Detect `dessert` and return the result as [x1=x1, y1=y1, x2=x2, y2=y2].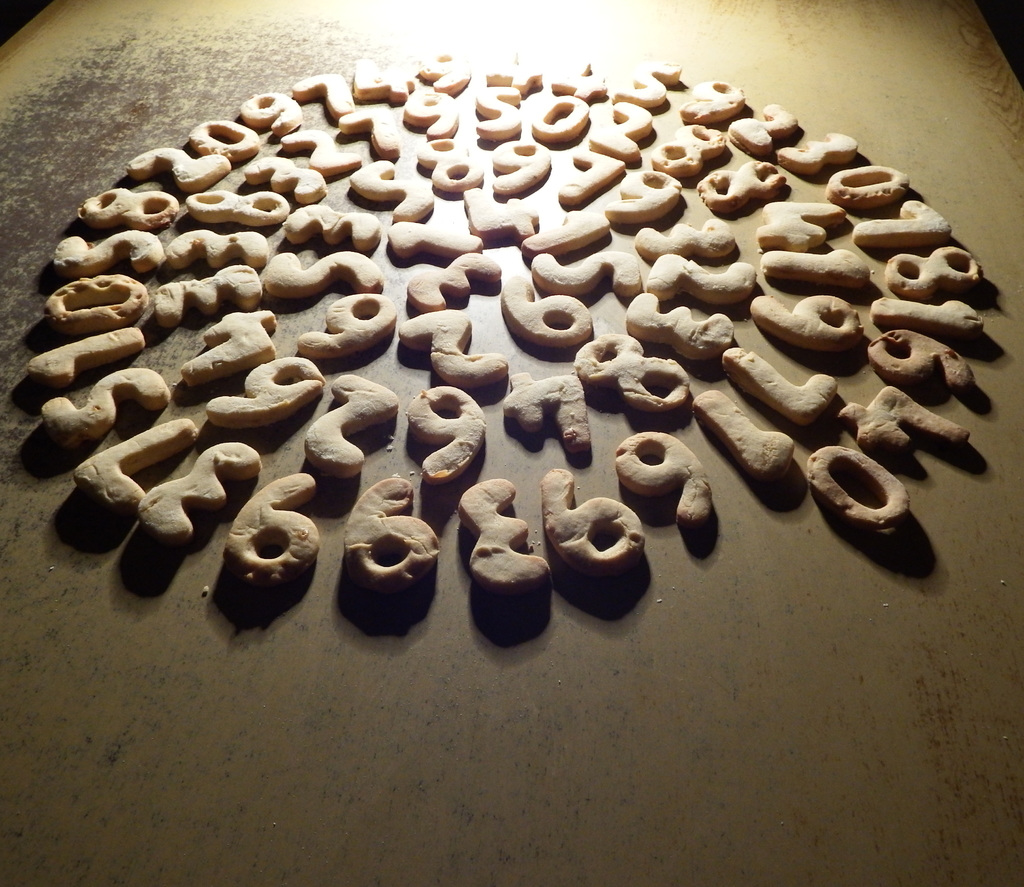
[x1=568, y1=333, x2=688, y2=417].
